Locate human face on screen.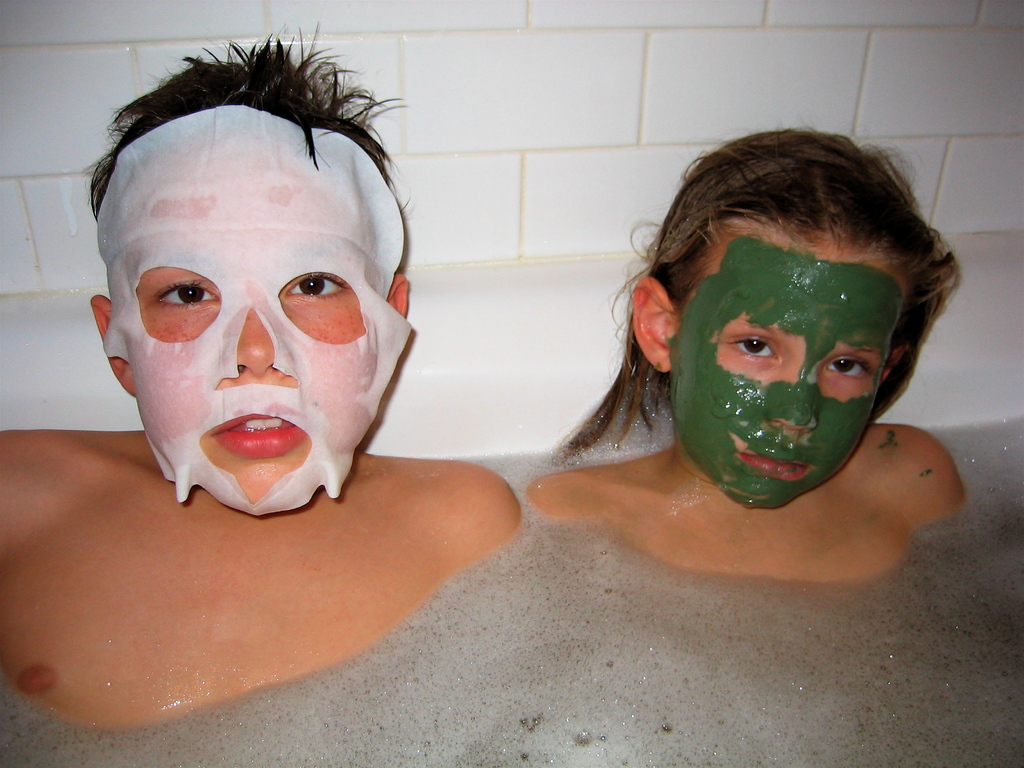
On screen at 124 159 375 511.
